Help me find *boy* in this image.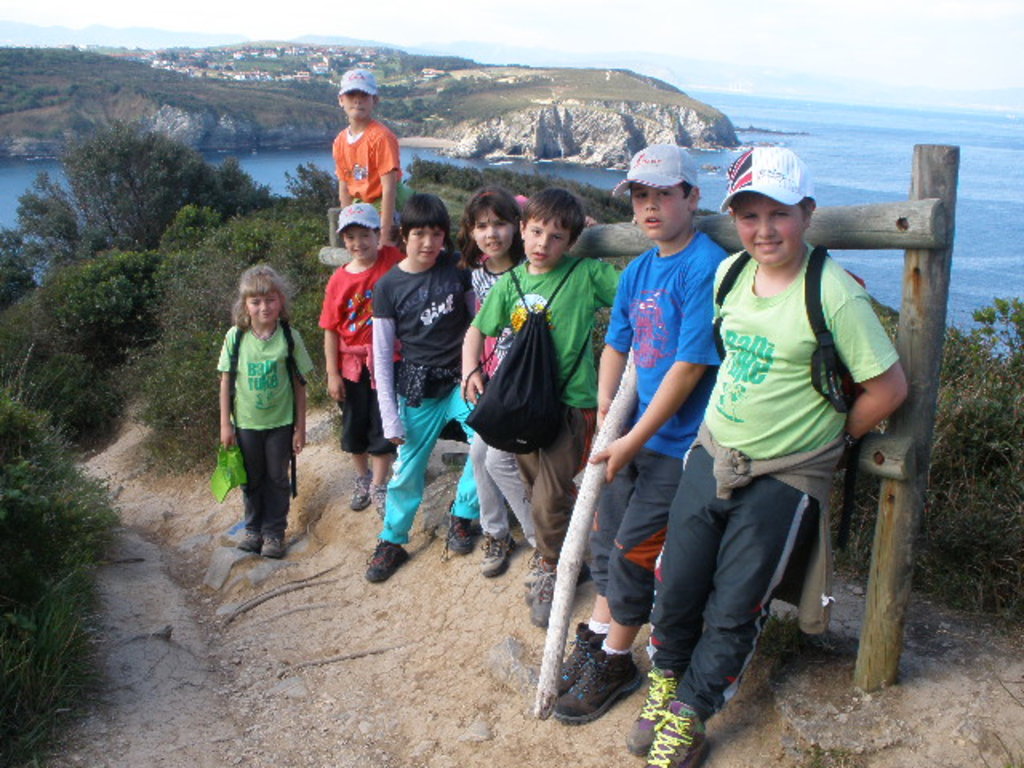
Found it: bbox=(318, 208, 406, 520).
